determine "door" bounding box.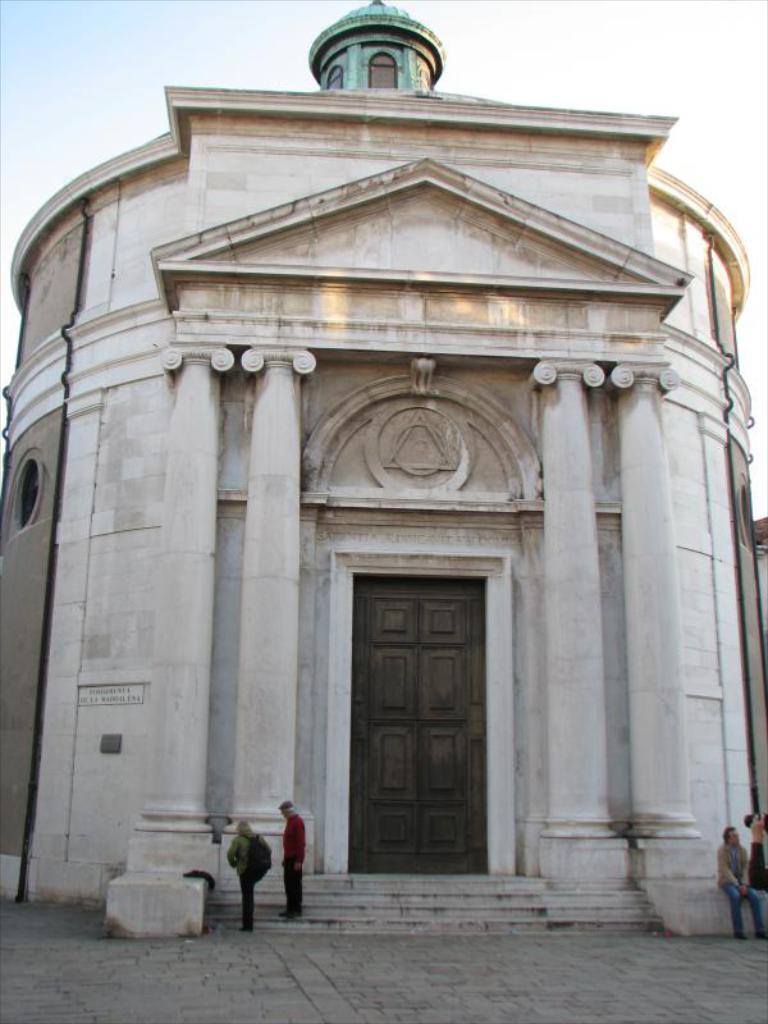
Determined: box(338, 593, 481, 893).
